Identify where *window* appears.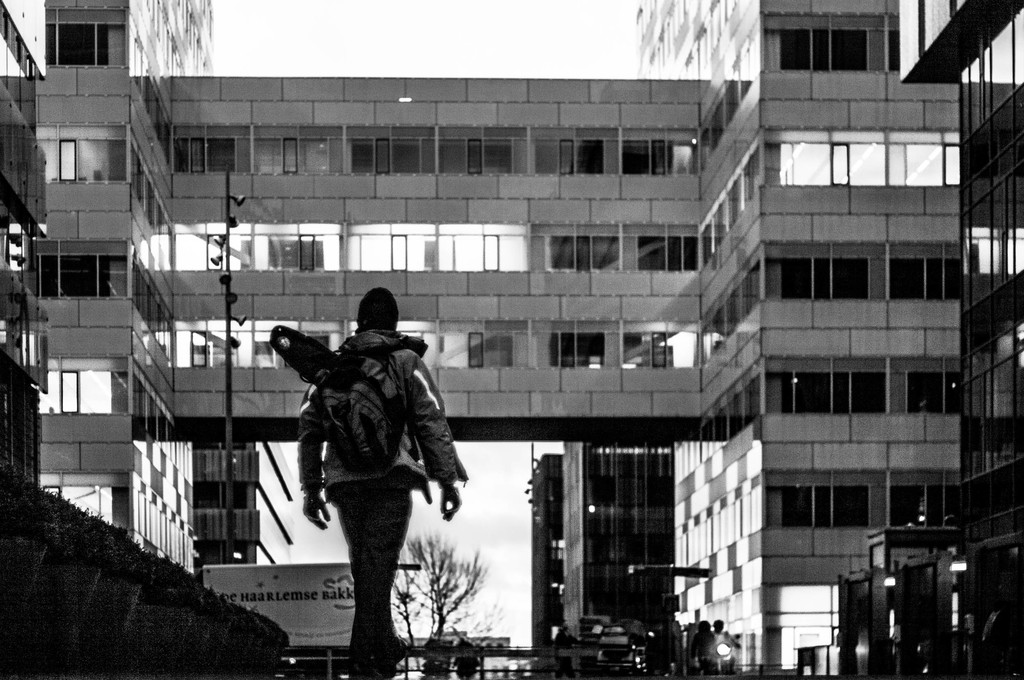
Appears at region(38, 244, 127, 307).
